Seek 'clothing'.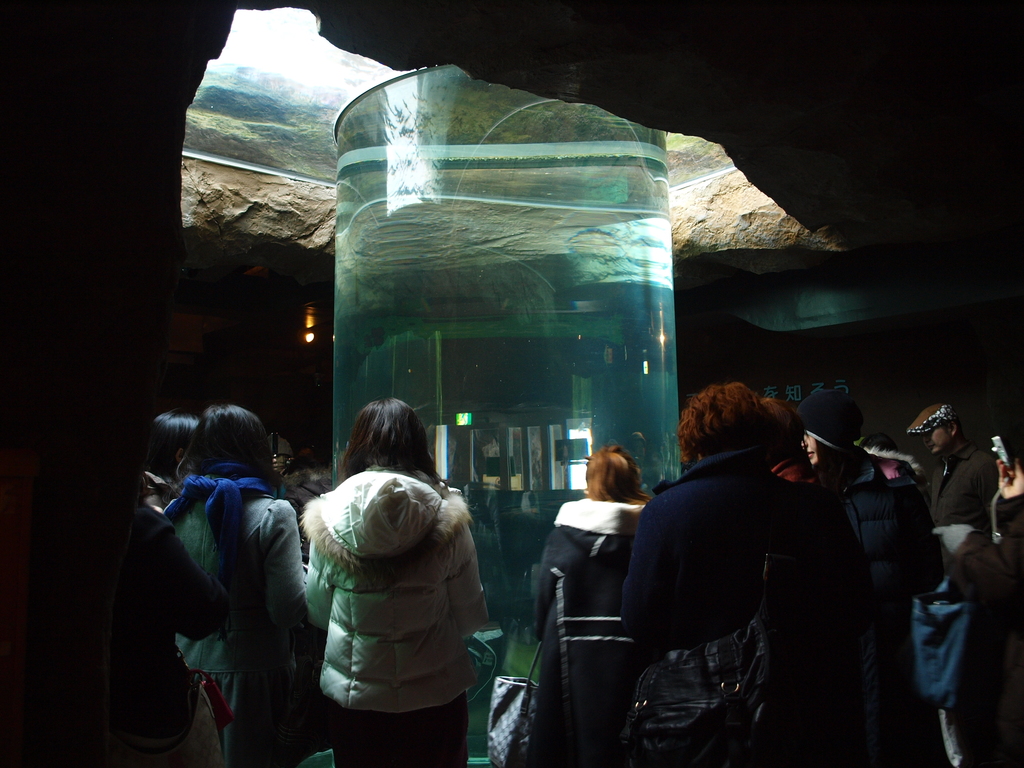
(136, 497, 234, 767).
